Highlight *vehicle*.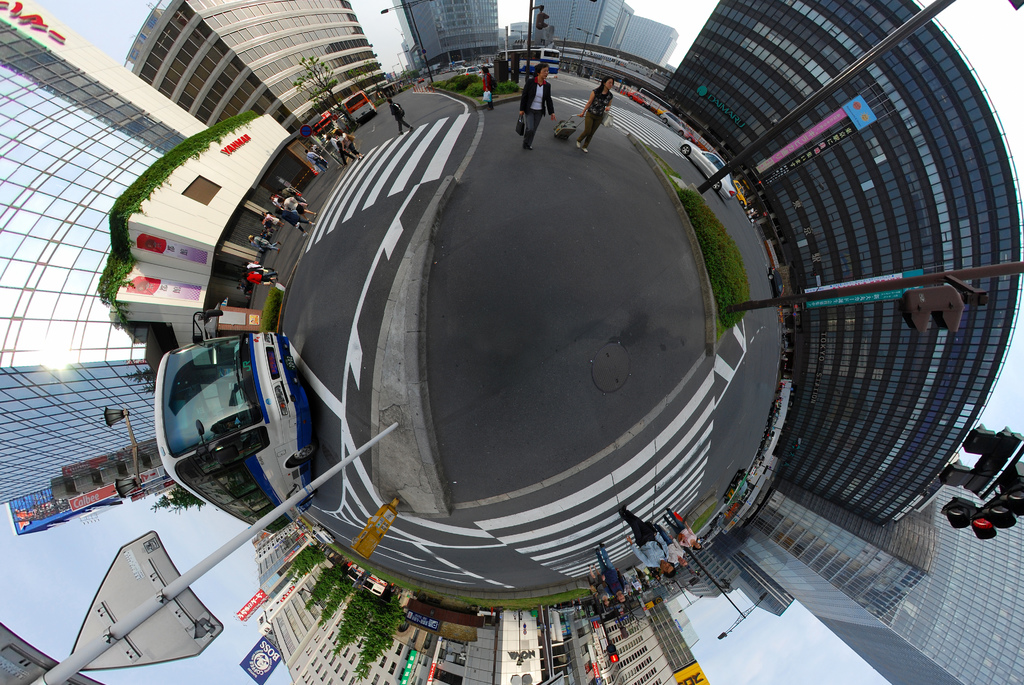
Highlighted region: 728, 466, 751, 507.
